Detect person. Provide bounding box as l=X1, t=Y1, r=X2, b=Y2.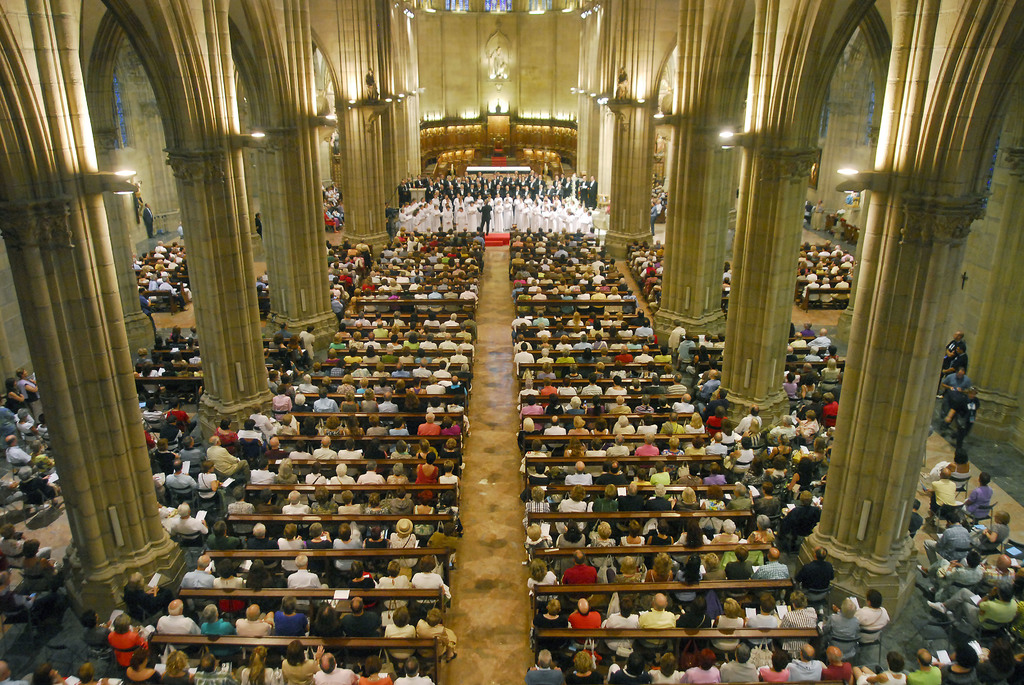
l=730, t=434, r=752, b=471.
